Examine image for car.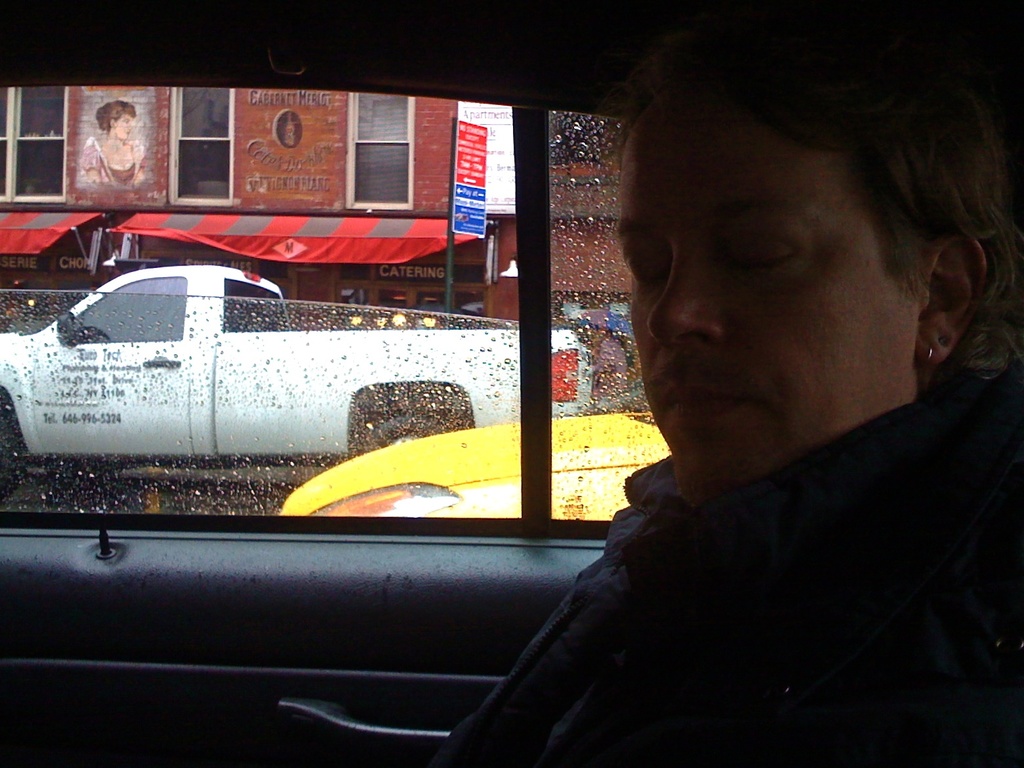
Examination result: {"x1": 0, "y1": 0, "x2": 1023, "y2": 767}.
